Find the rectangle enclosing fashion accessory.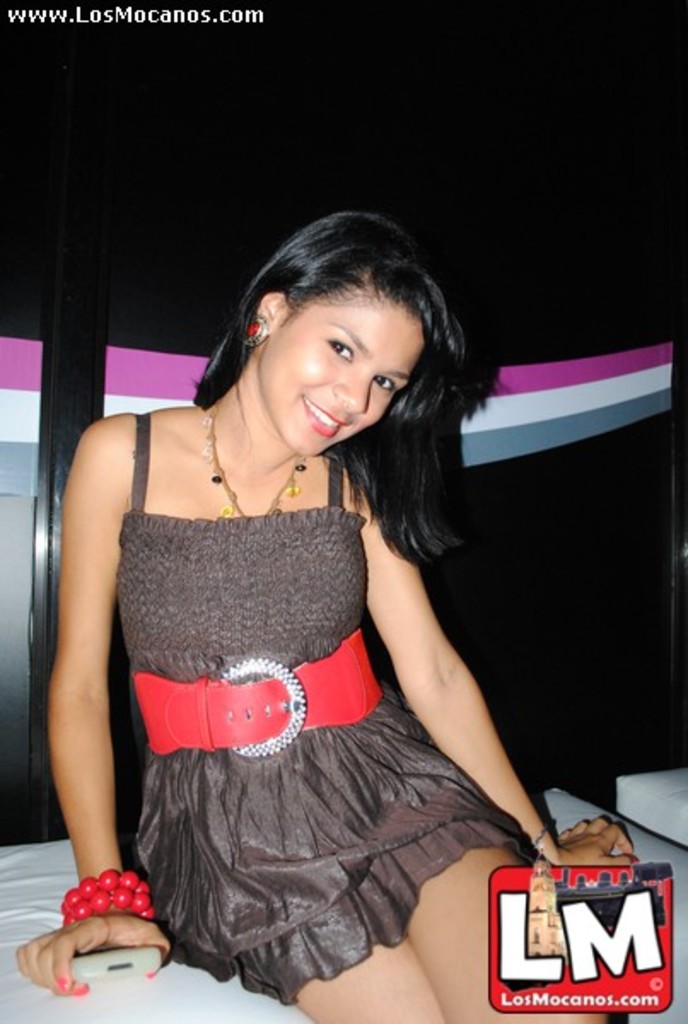
rect(60, 865, 157, 923).
